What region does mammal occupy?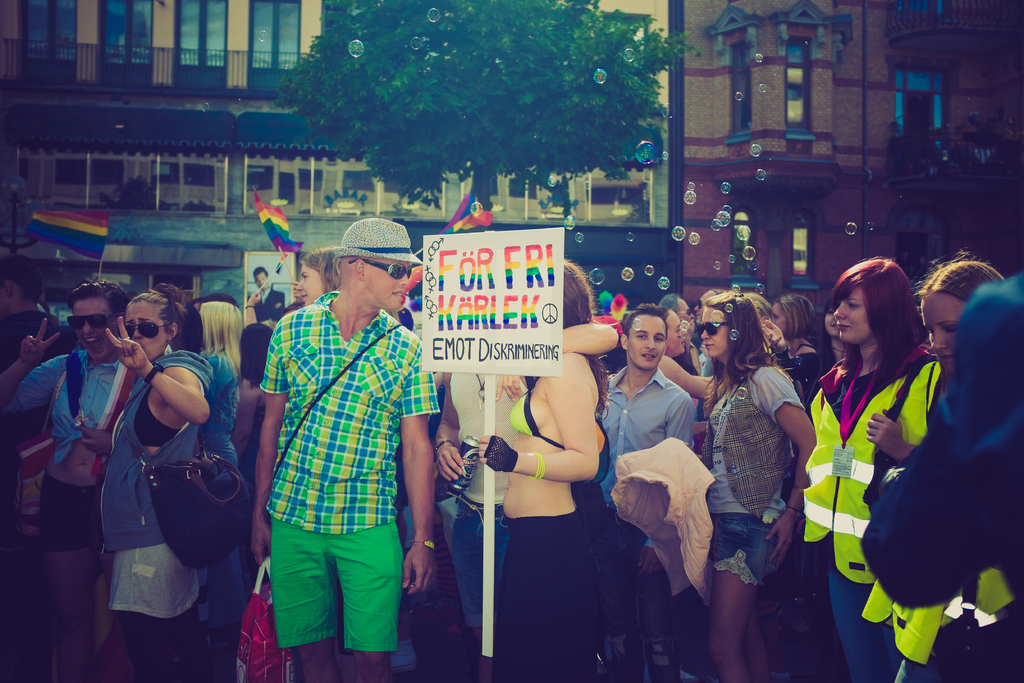
243,234,428,666.
